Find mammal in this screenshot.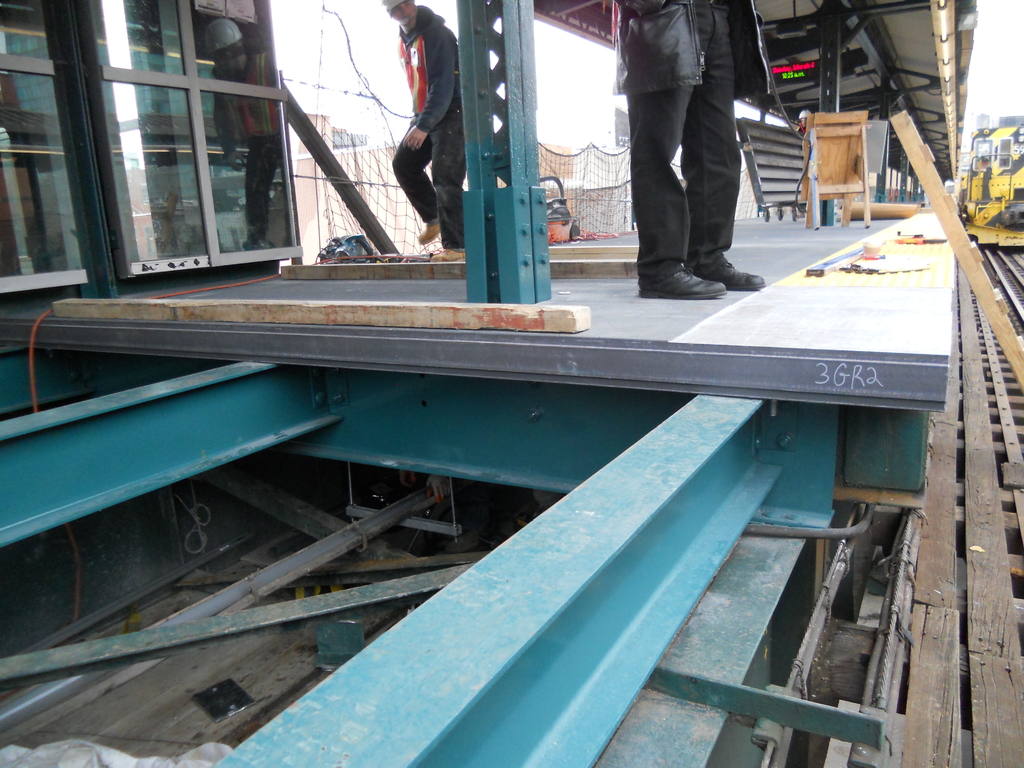
The bounding box for mammal is box(366, 5, 461, 232).
